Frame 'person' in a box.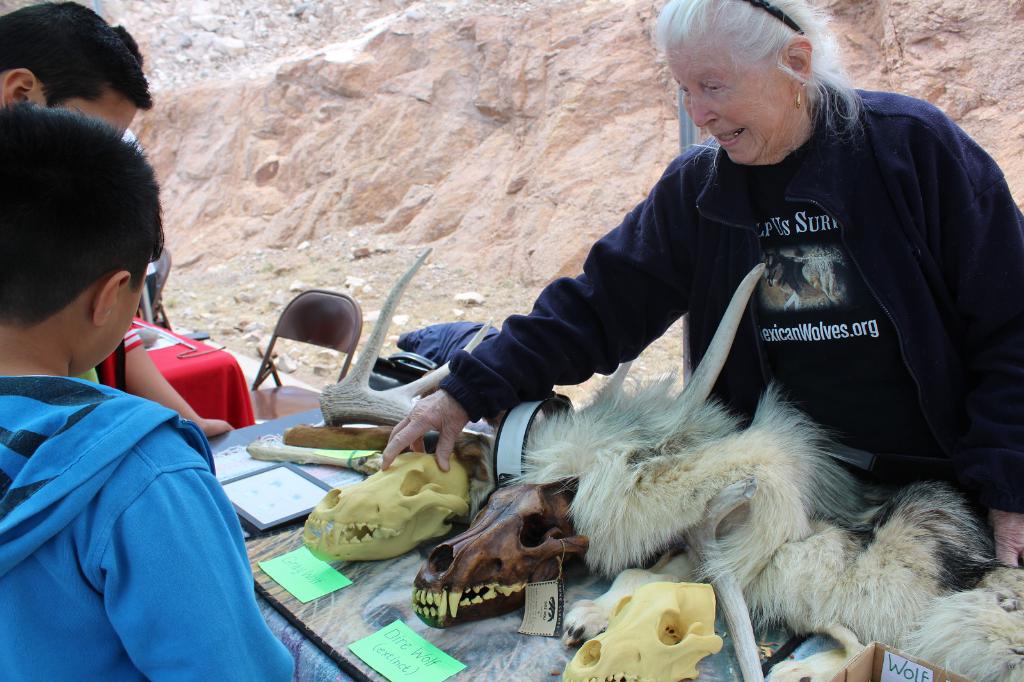
(0,0,240,438).
